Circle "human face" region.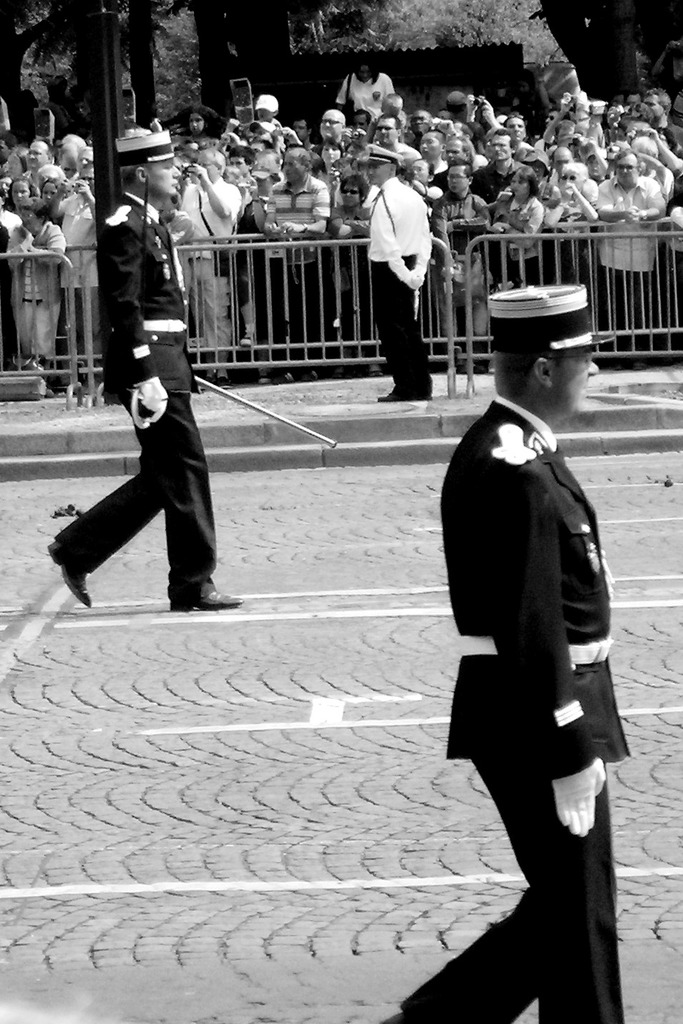
Region: (322, 111, 342, 132).
